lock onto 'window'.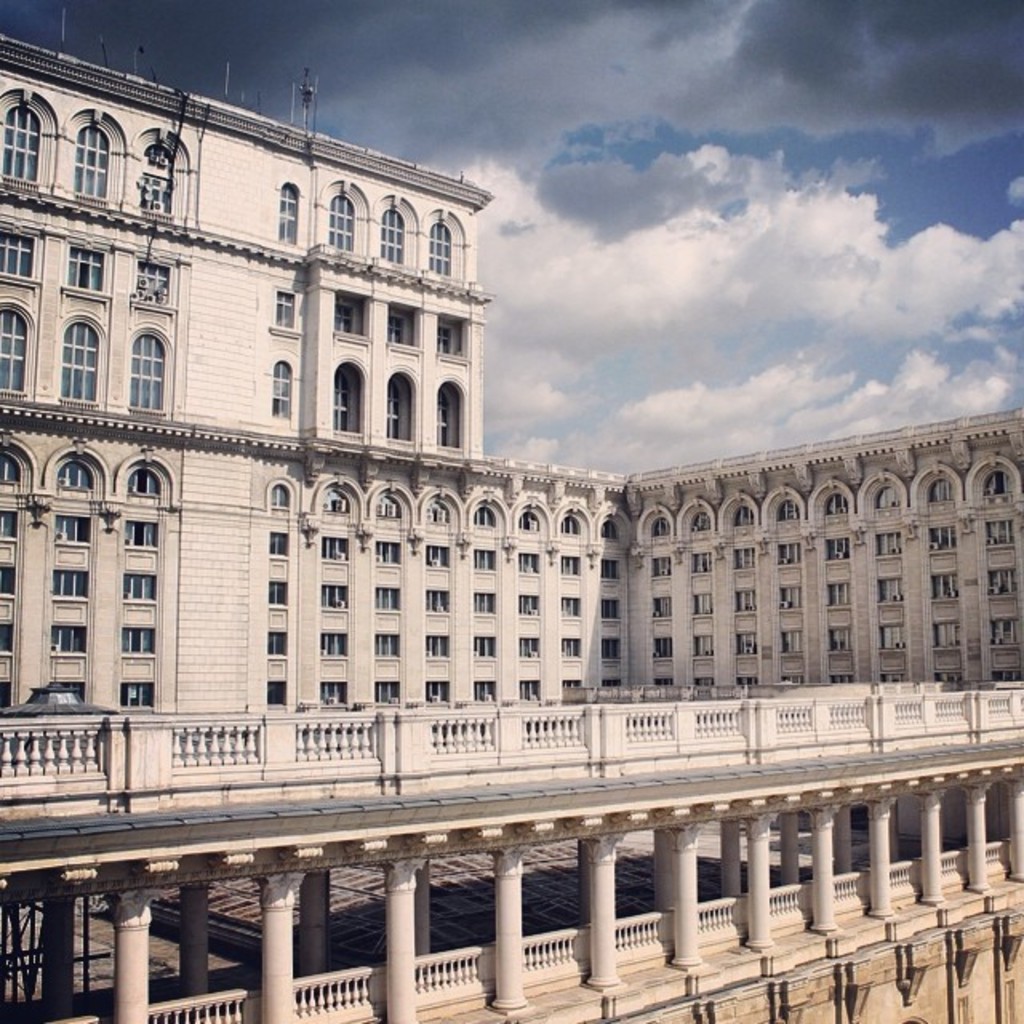
Locked: <bbox>602, 562, 616, 576</bbox>.
